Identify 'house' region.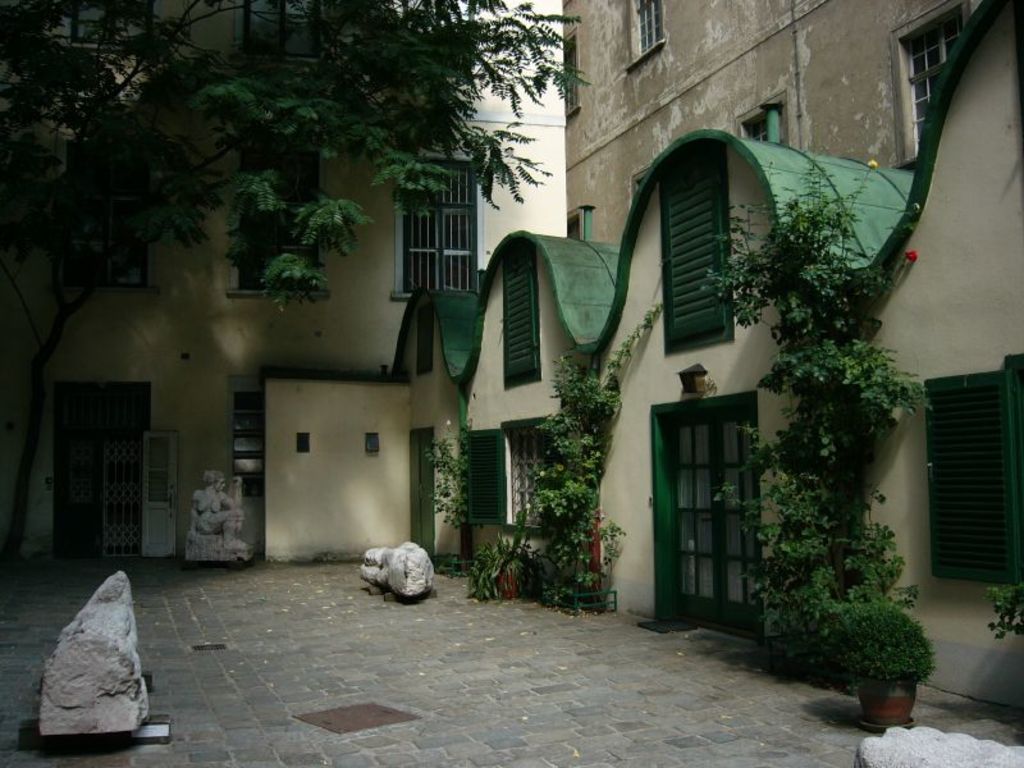
Region: <bbox>396, 0, 1023, 713</bbox>.
